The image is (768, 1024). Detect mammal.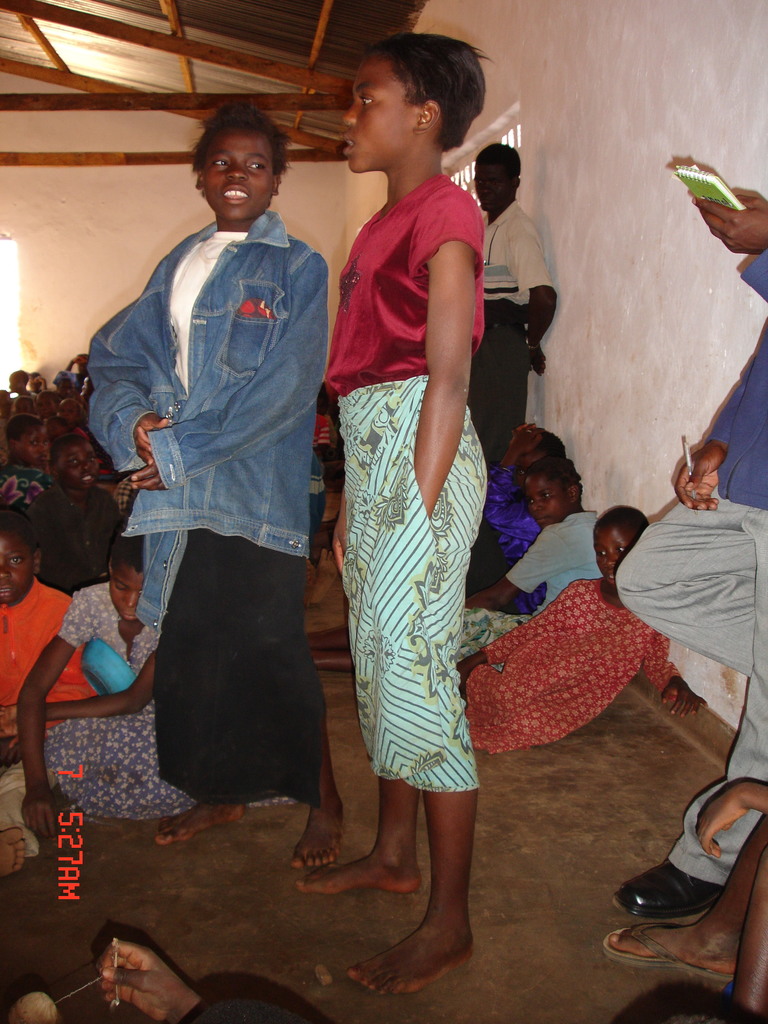
Detection: locate(291, 30, 499, 996).
